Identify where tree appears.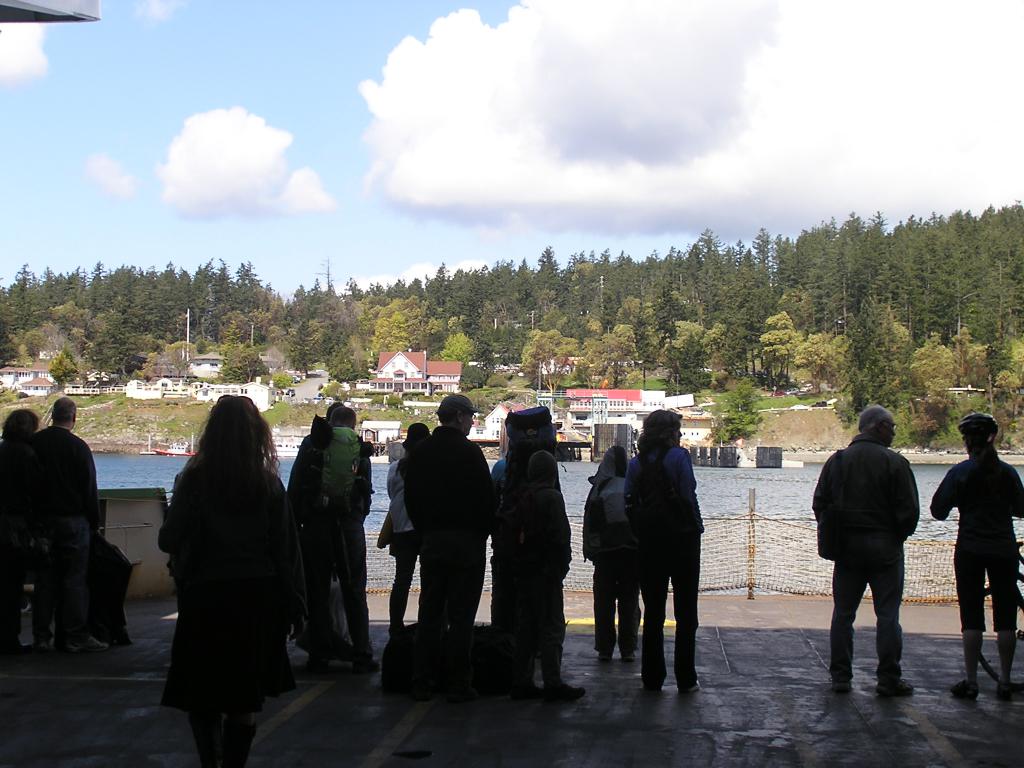
Appears at {"left": 752, "top": 307, "right": 796, "bottom": 391}.
